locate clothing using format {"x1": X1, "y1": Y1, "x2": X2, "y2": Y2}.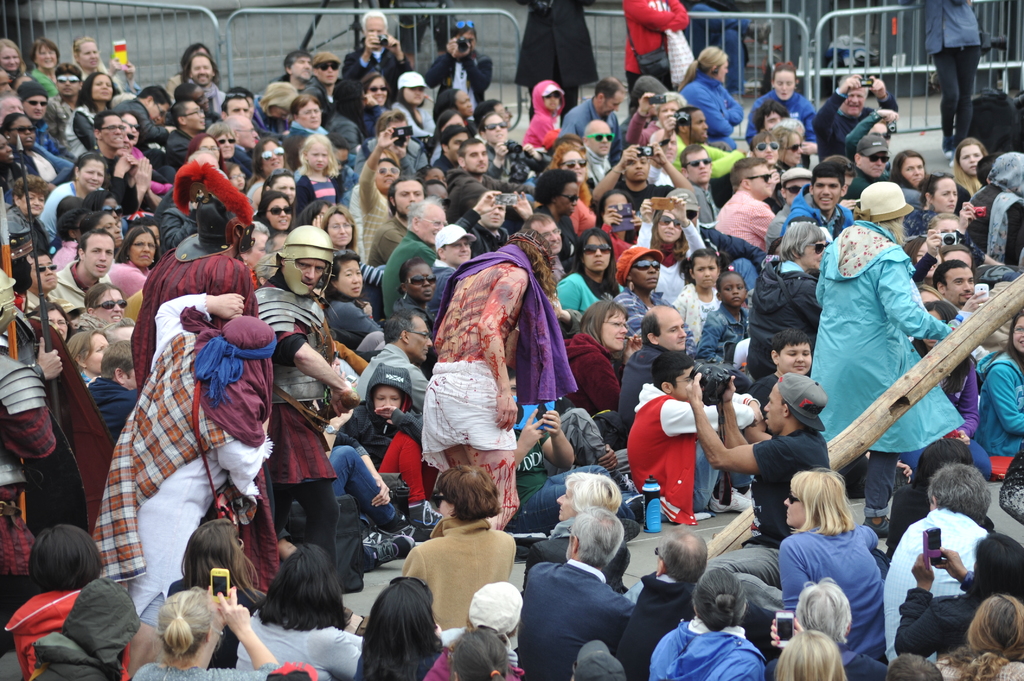
{"x1": 387, "y1": 92, "x2": 447, "y2": 154}.
